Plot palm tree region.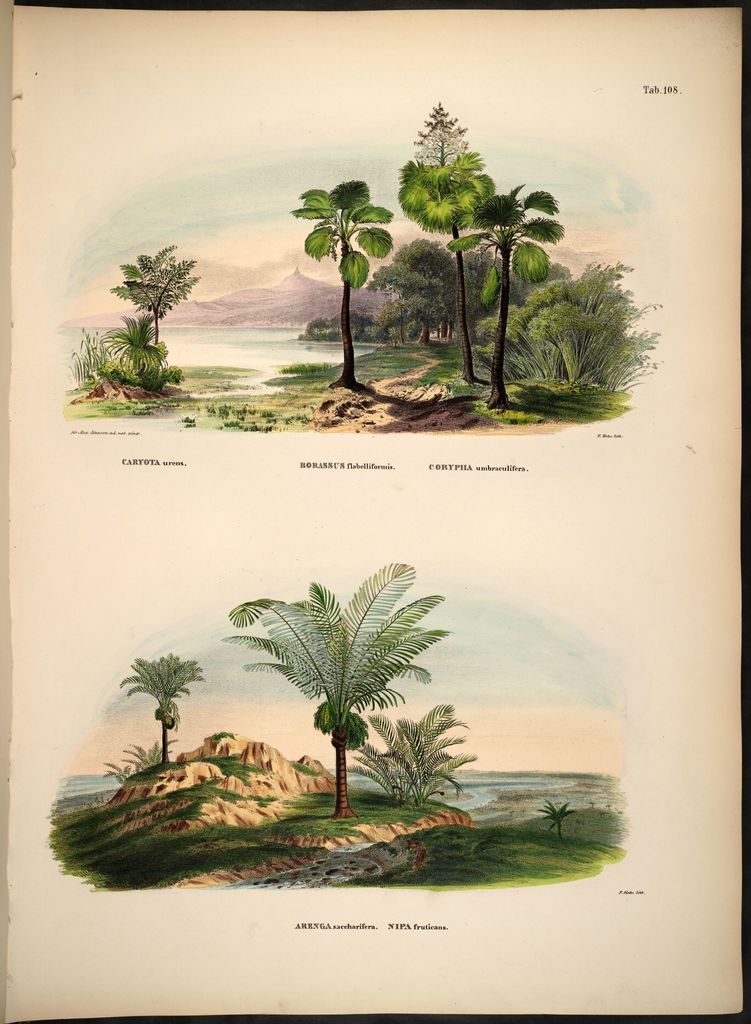
Plotted at crop(231, 577, 443, 820).
